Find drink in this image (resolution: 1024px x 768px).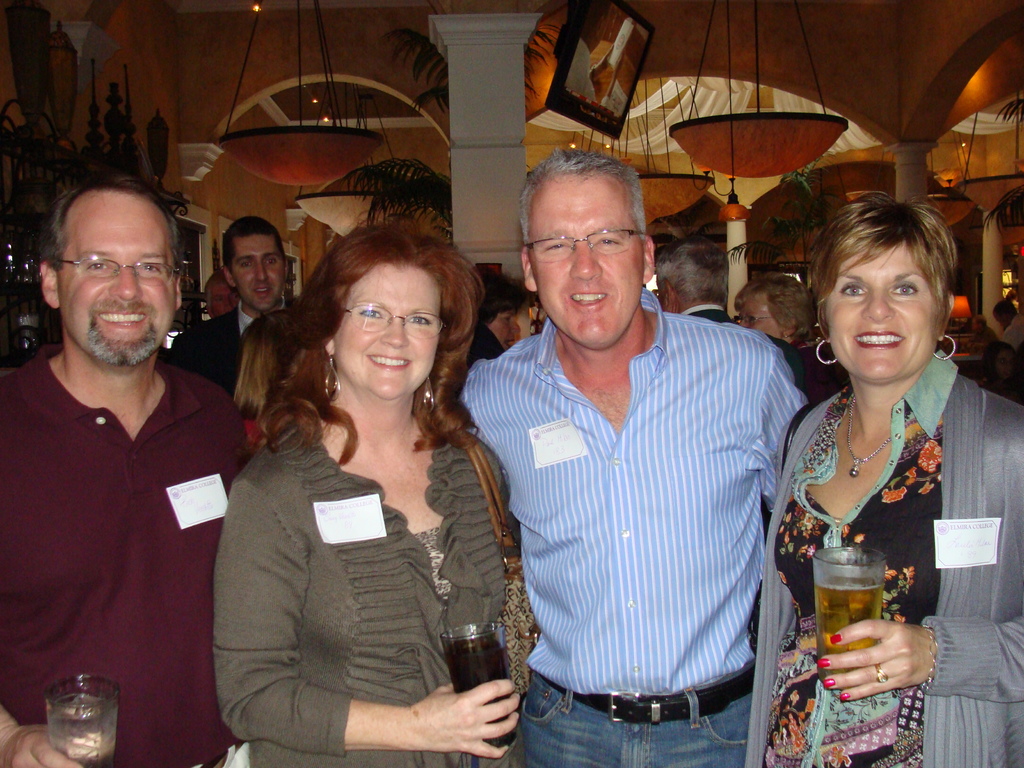
<box>438,639,527,748</box>.
